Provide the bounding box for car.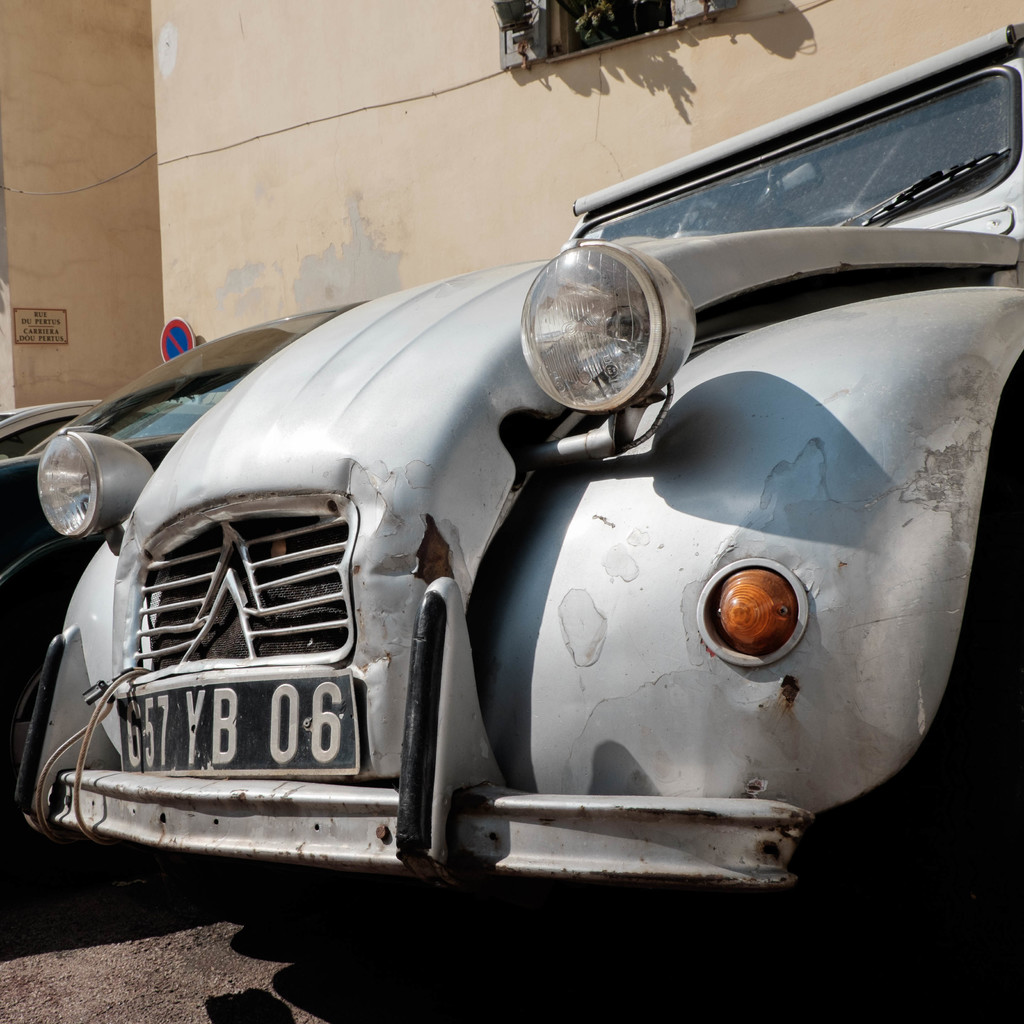
detection(0, 293, 376, 893).
